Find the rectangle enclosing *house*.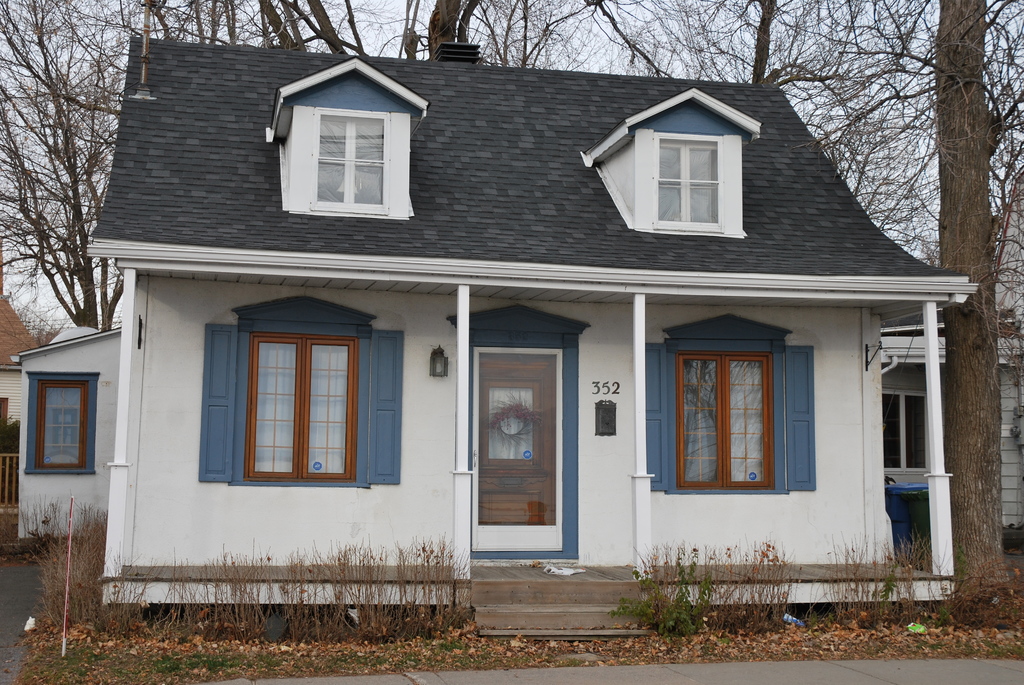
l=877, t=156, r=1023, b=540.
